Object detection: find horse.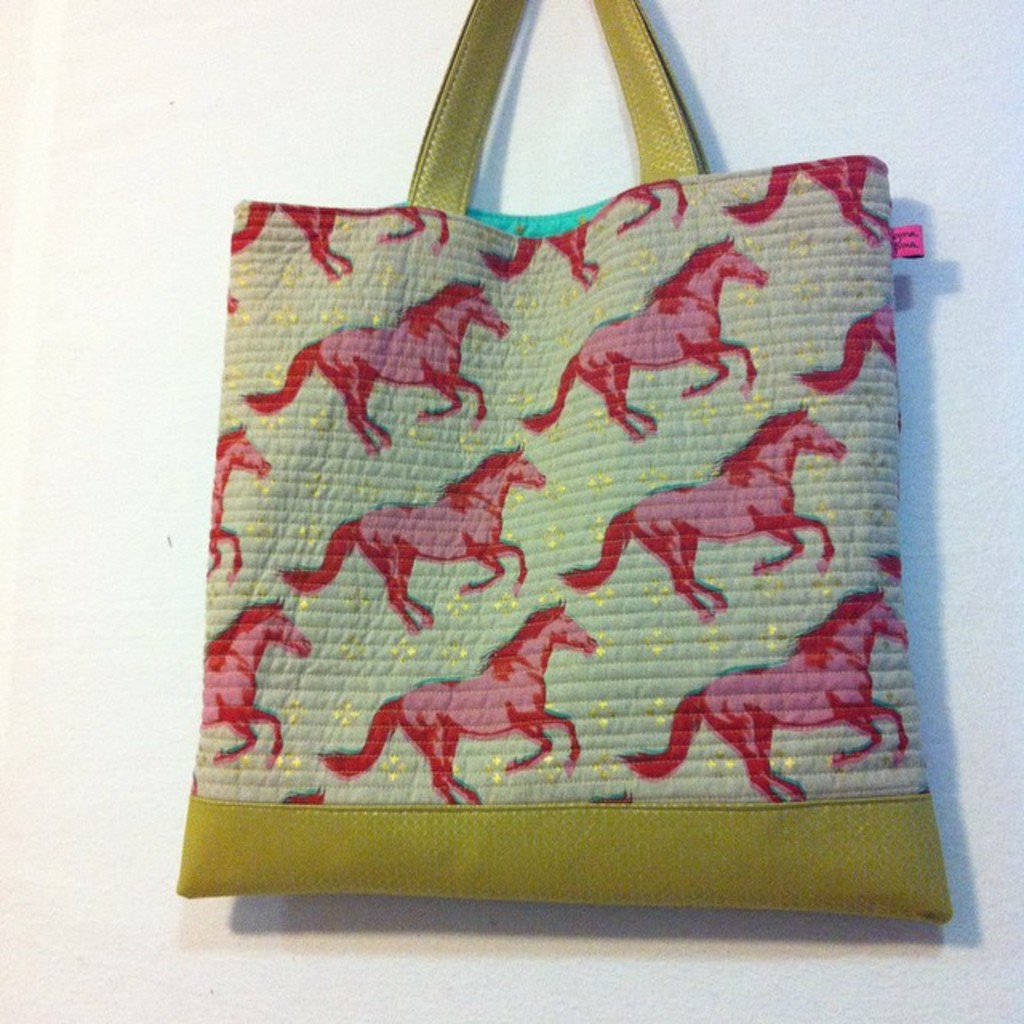
[616,584,909,805].
